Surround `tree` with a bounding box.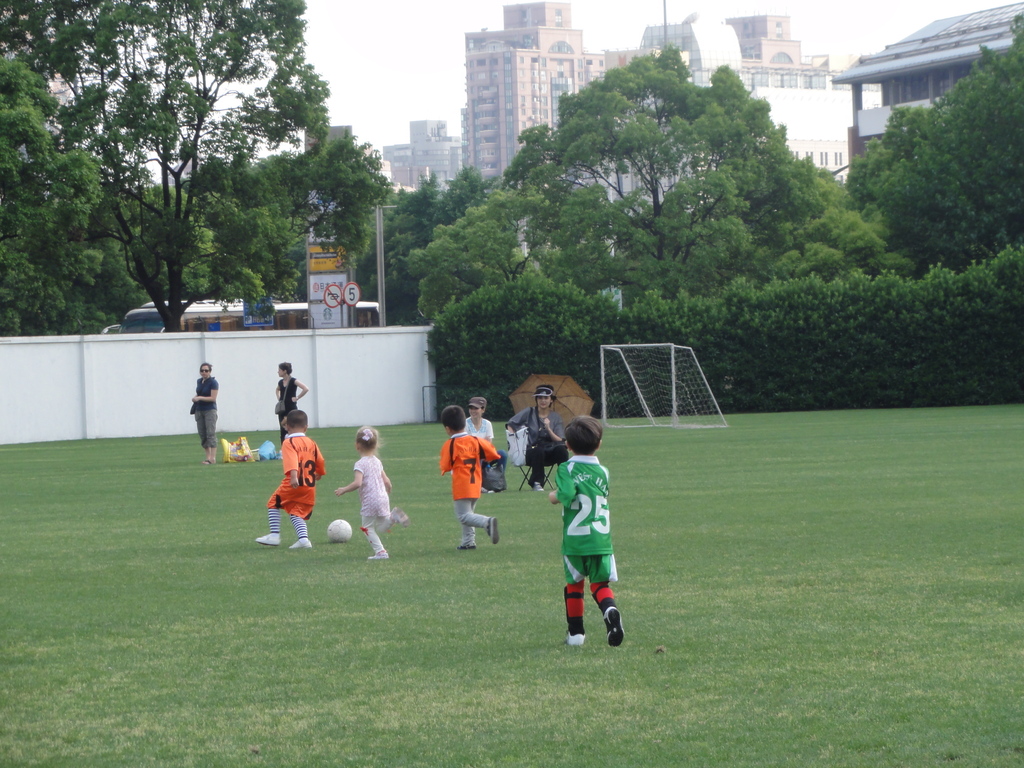
(left=343, top=157, right=498, bottom=317).
